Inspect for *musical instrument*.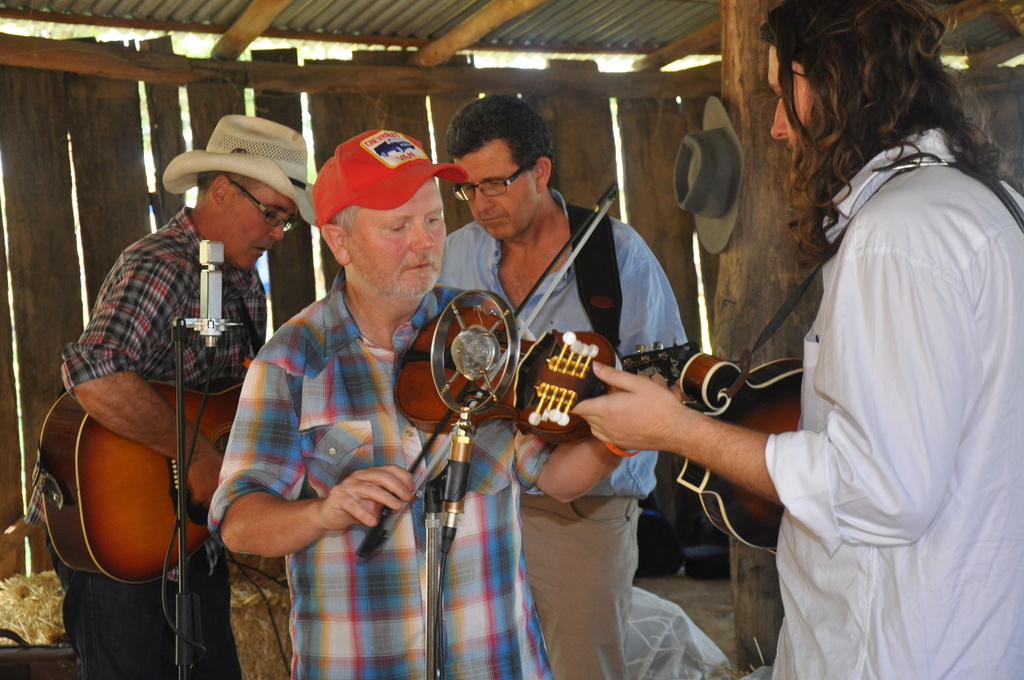
Inspection: 524:323:811:572.
